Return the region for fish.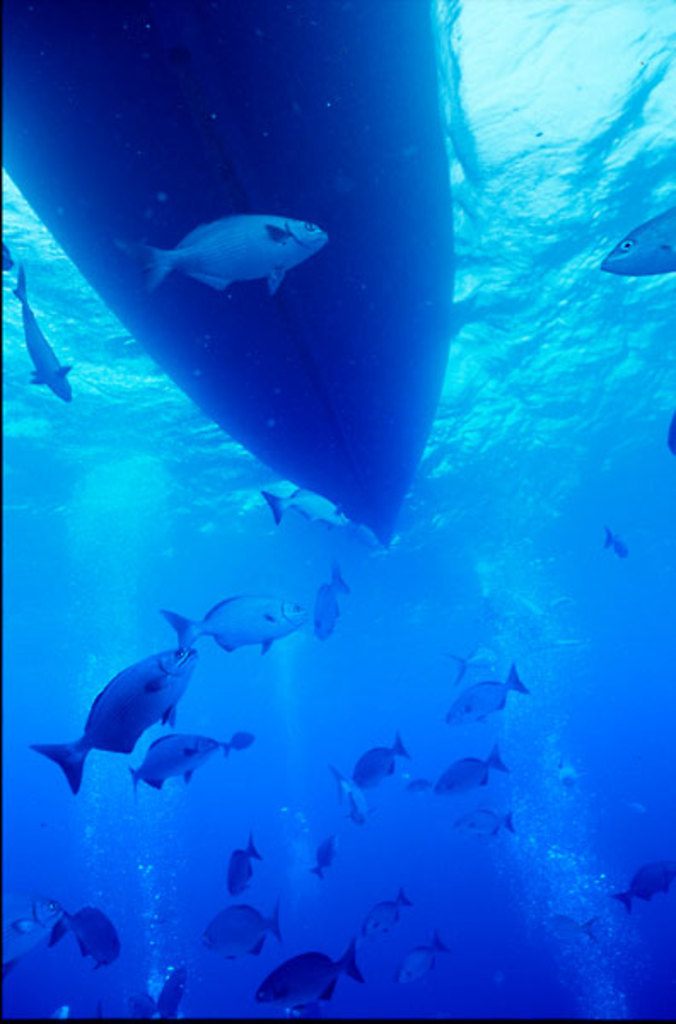
left=14, top=265, right=79, bottom=408.
